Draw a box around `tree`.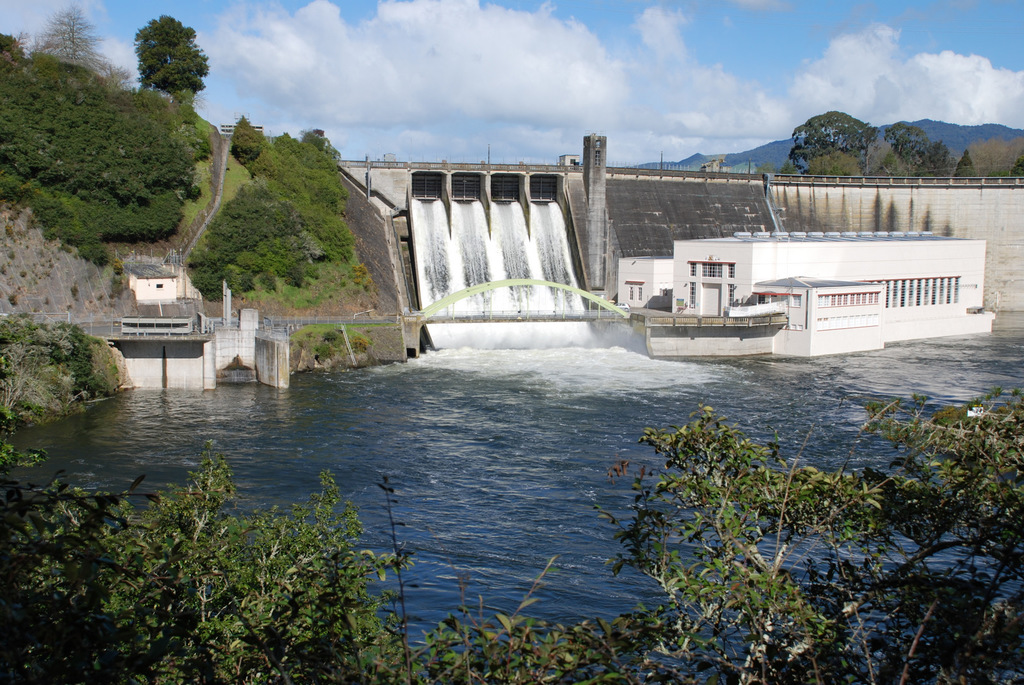
pyautogui.locateOnScreen(886, 122, 931, 161).
